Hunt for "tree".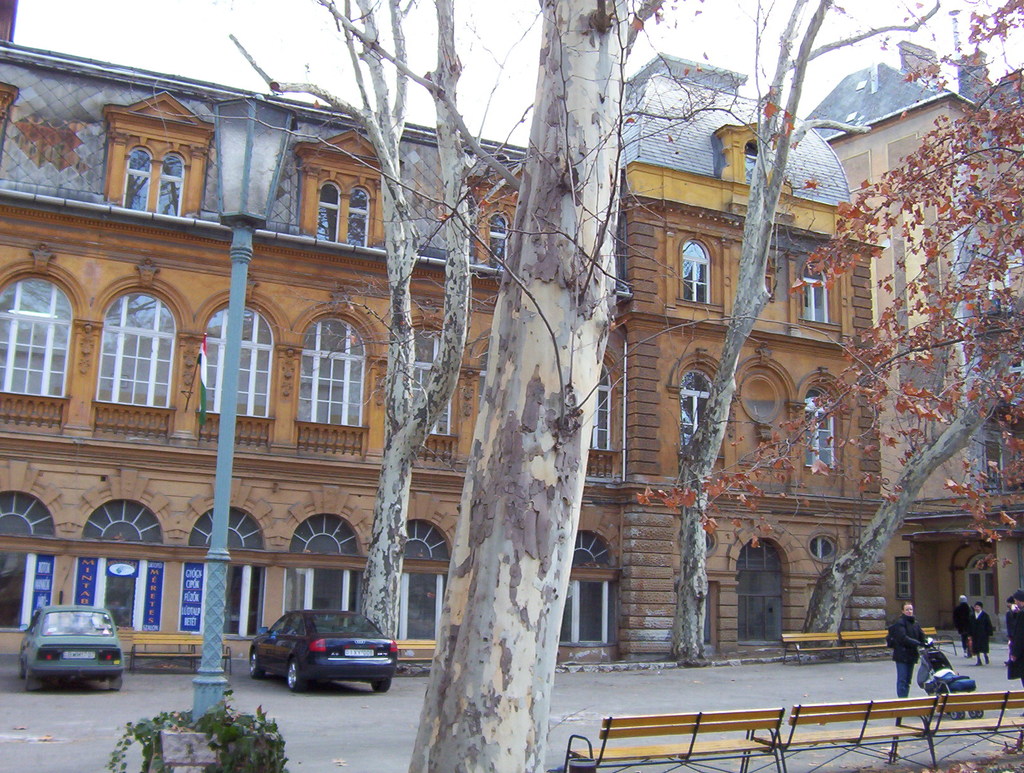
Hunted down at select_region(783, 72, 1023, 676).
